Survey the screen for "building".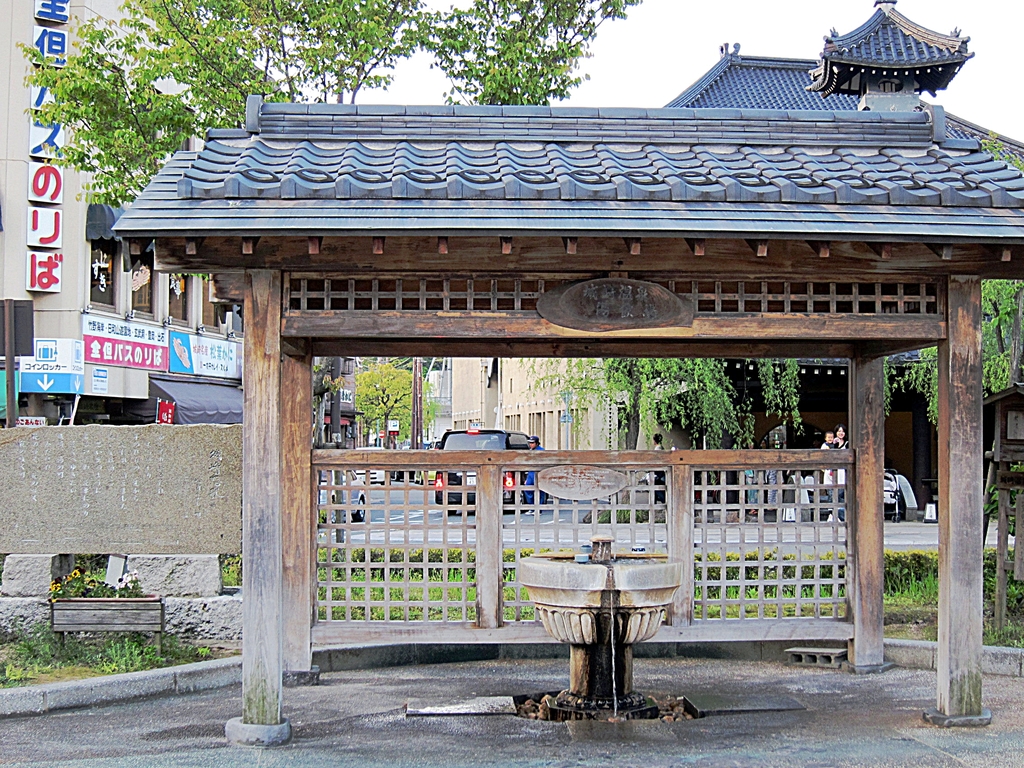
Survey found: left=0, top=0, right=287, bottom=426.
